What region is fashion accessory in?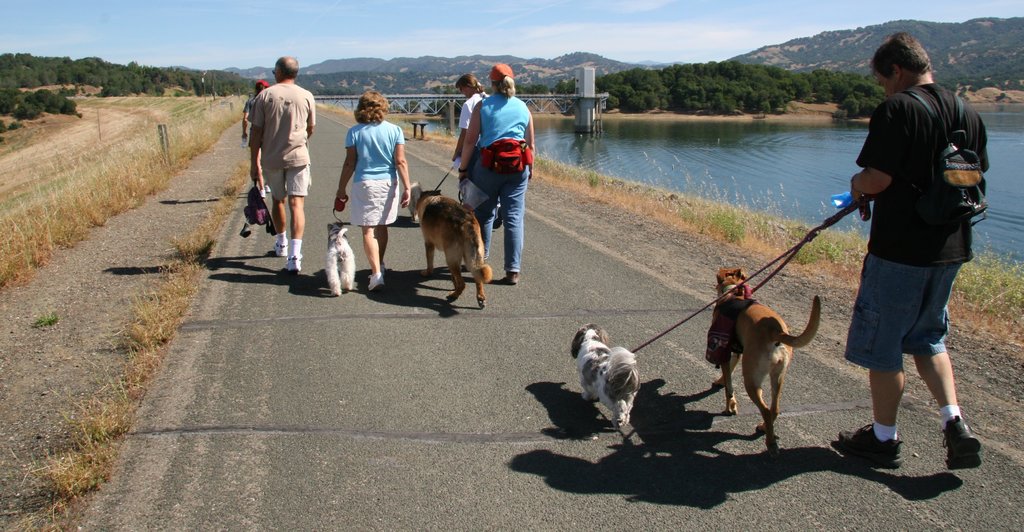
locate(274, 244, 287, 258).
